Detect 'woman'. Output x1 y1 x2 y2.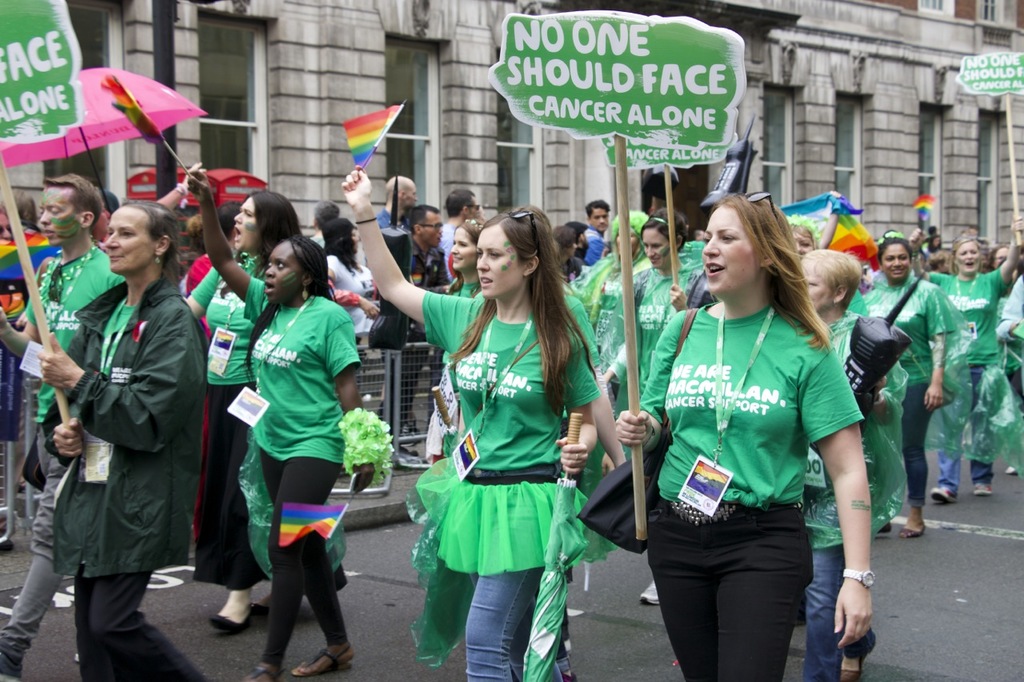
323 217 382 348.
